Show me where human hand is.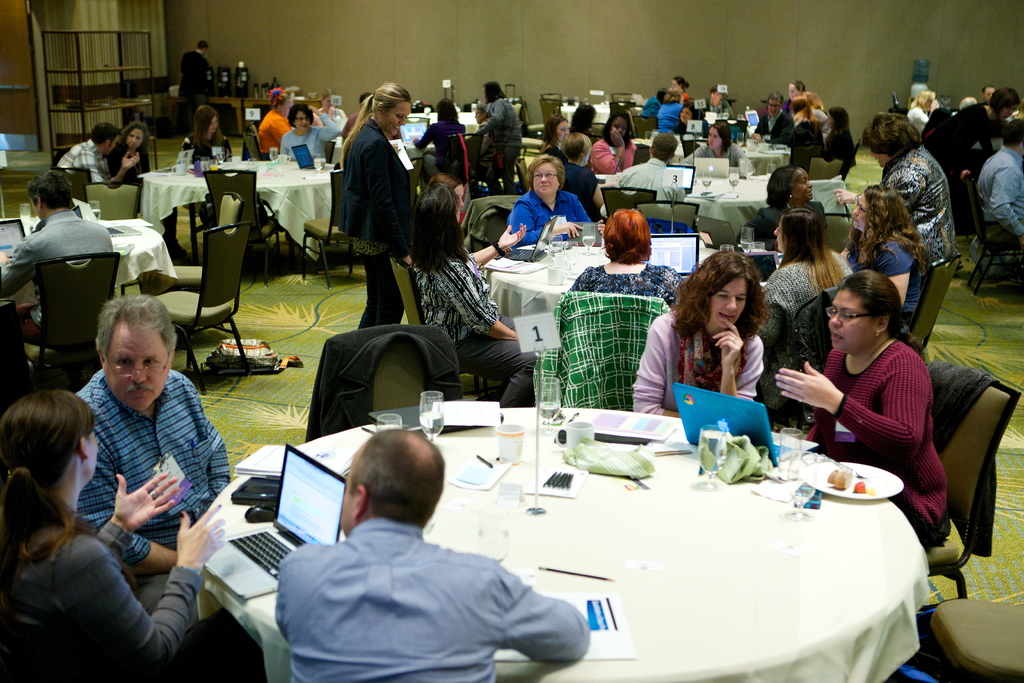
human hand is at {"left": 308, "top": 103, "right": 320, "bottom": 115}.
